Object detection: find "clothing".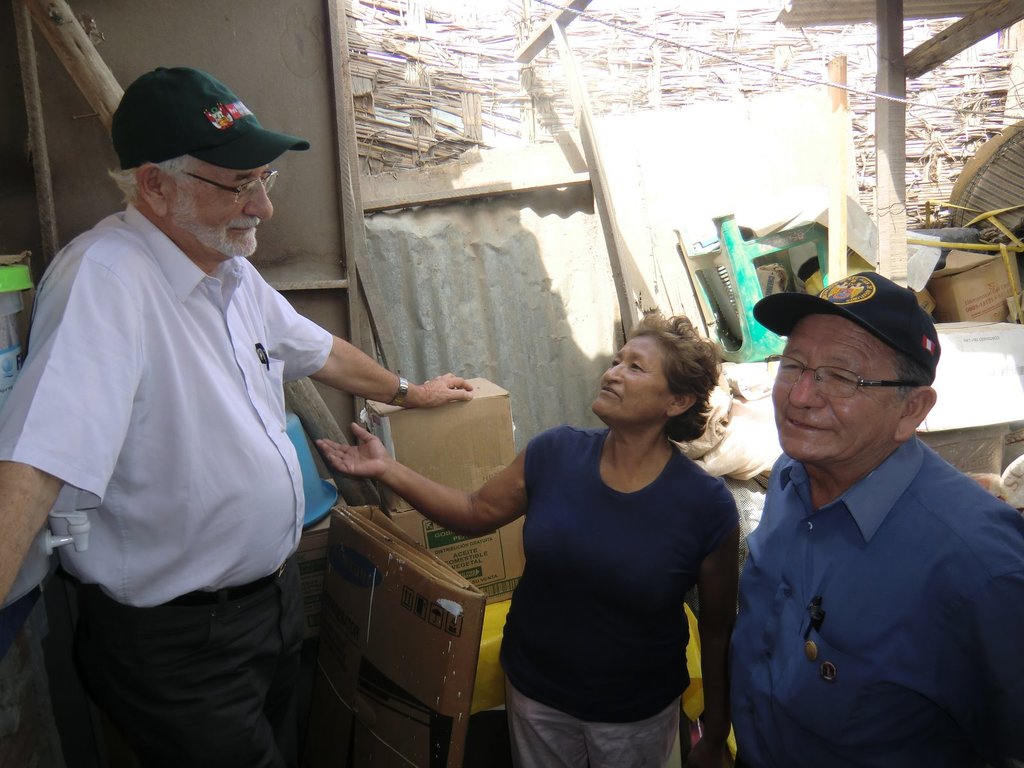
box=[1, 204, 346, 616].
